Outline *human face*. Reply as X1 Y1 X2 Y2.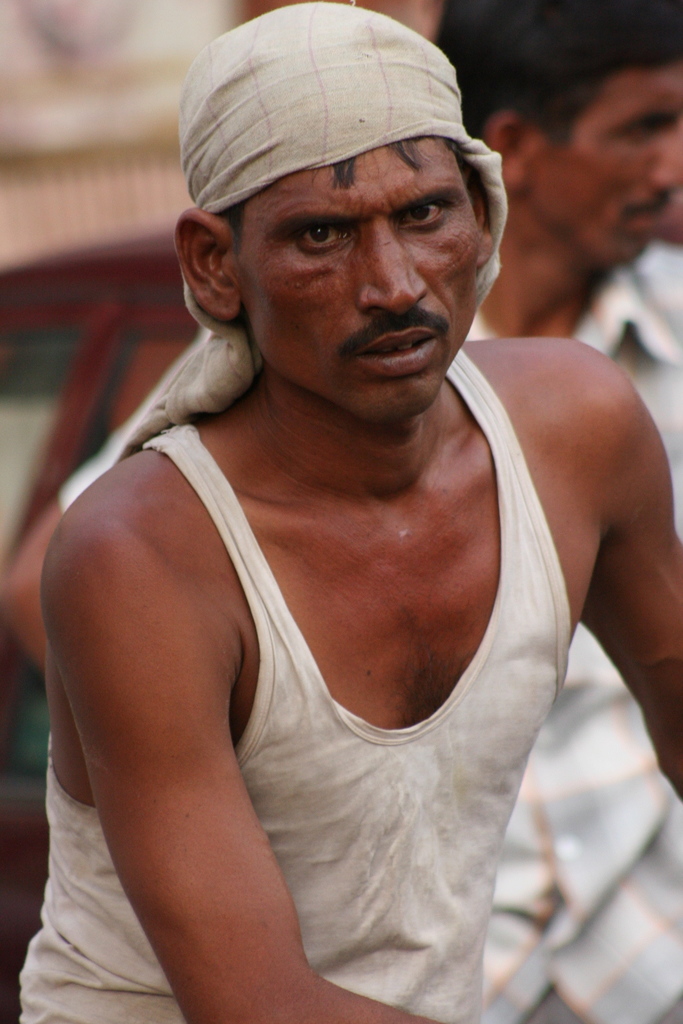
239 132 481 421.
